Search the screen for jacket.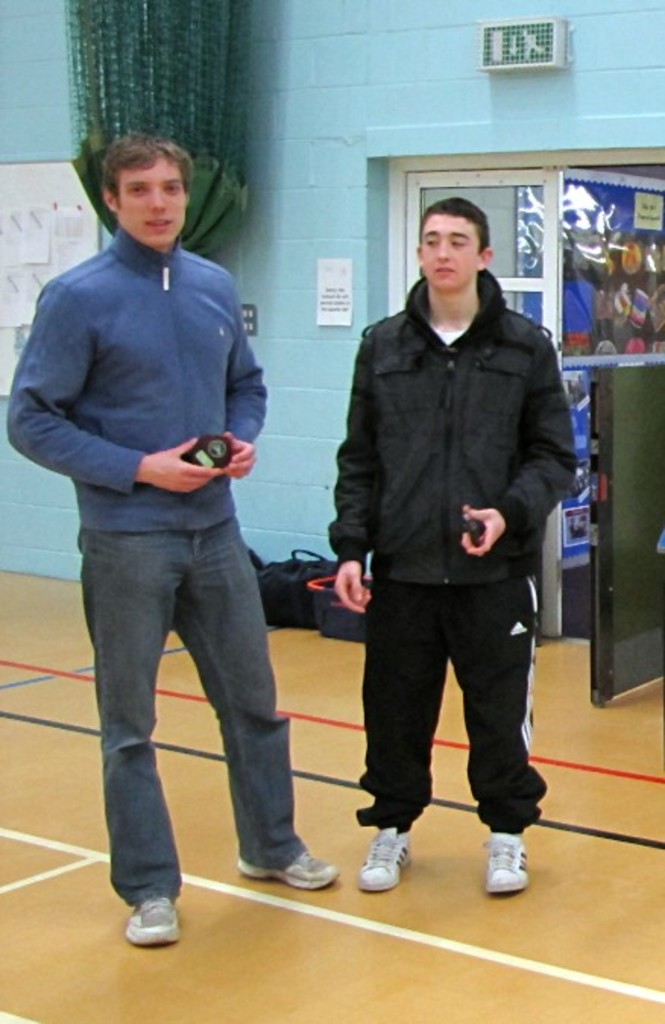
Found at 2 223 275 530.
